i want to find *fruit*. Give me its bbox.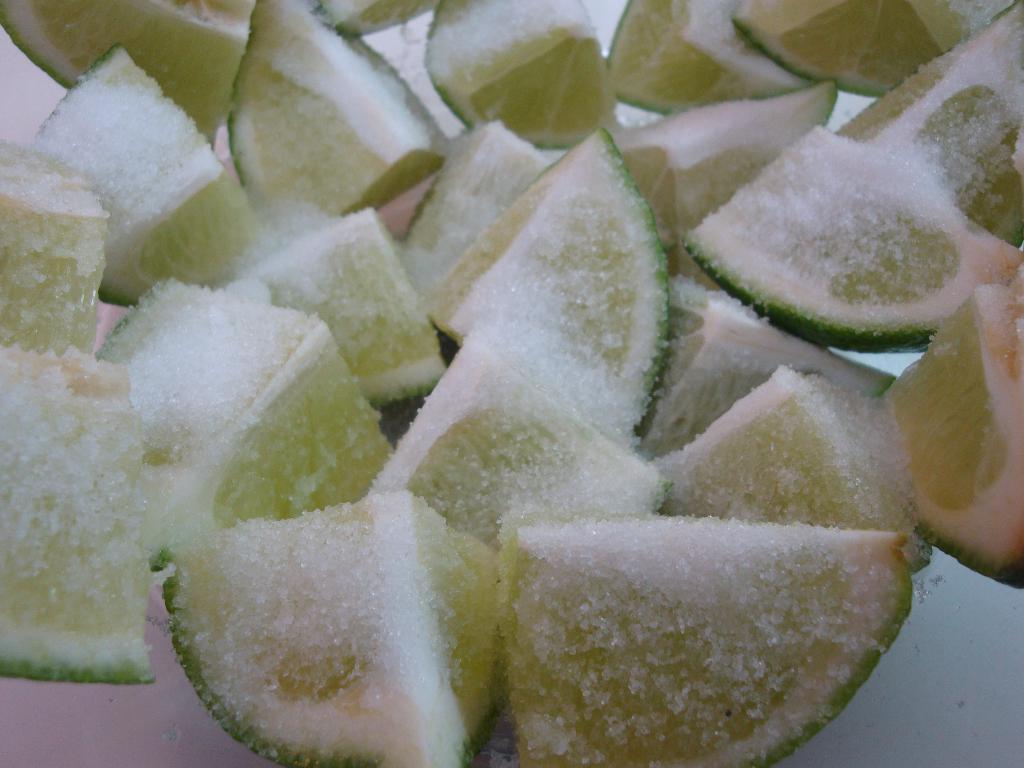
657/365/938/570.
